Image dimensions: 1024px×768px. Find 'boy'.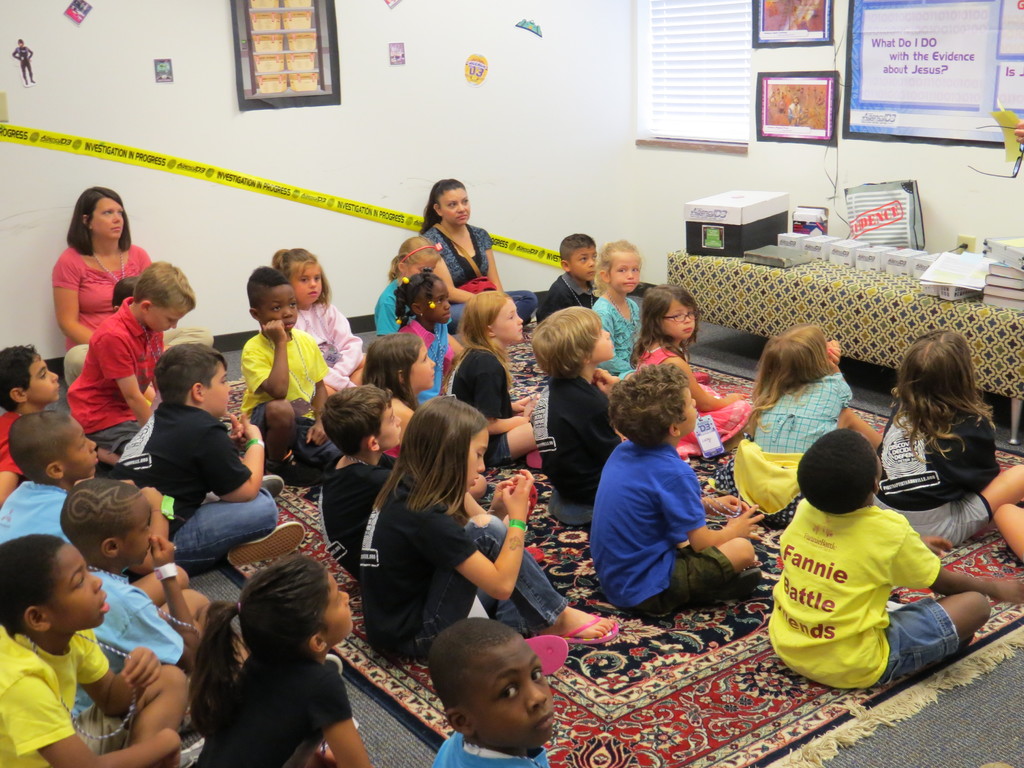
244/257/346/483.
